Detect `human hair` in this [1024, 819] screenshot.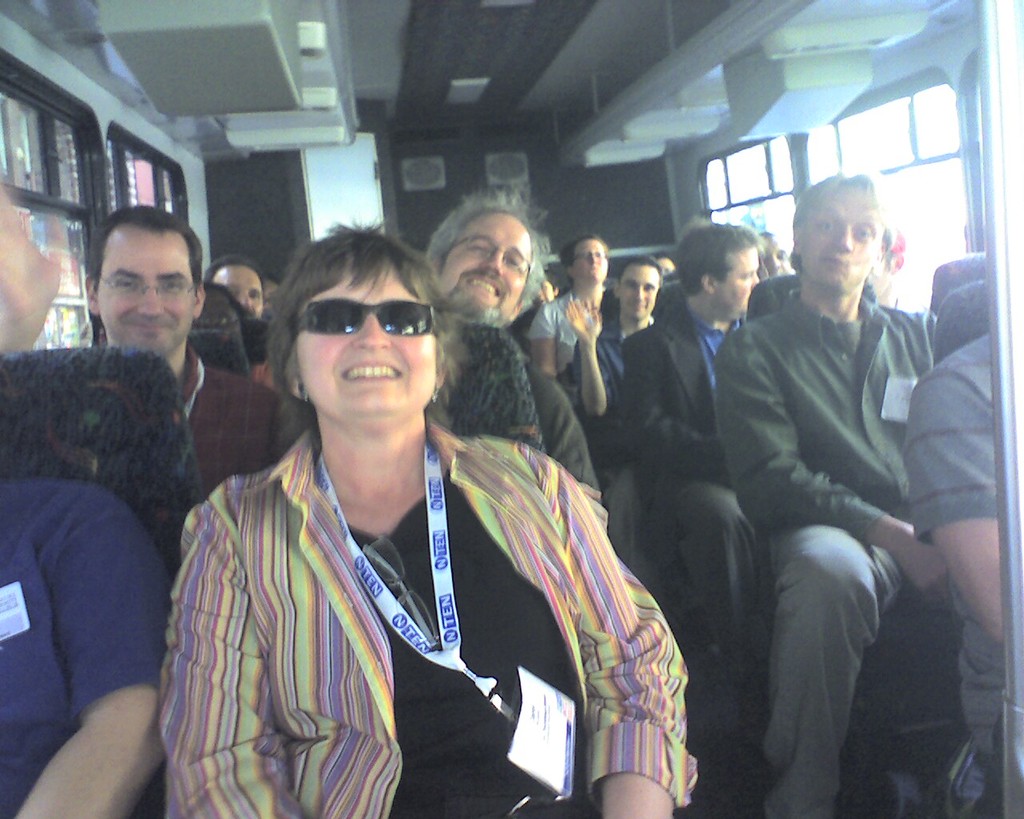
Detection: [261, 270, 282, 288].
